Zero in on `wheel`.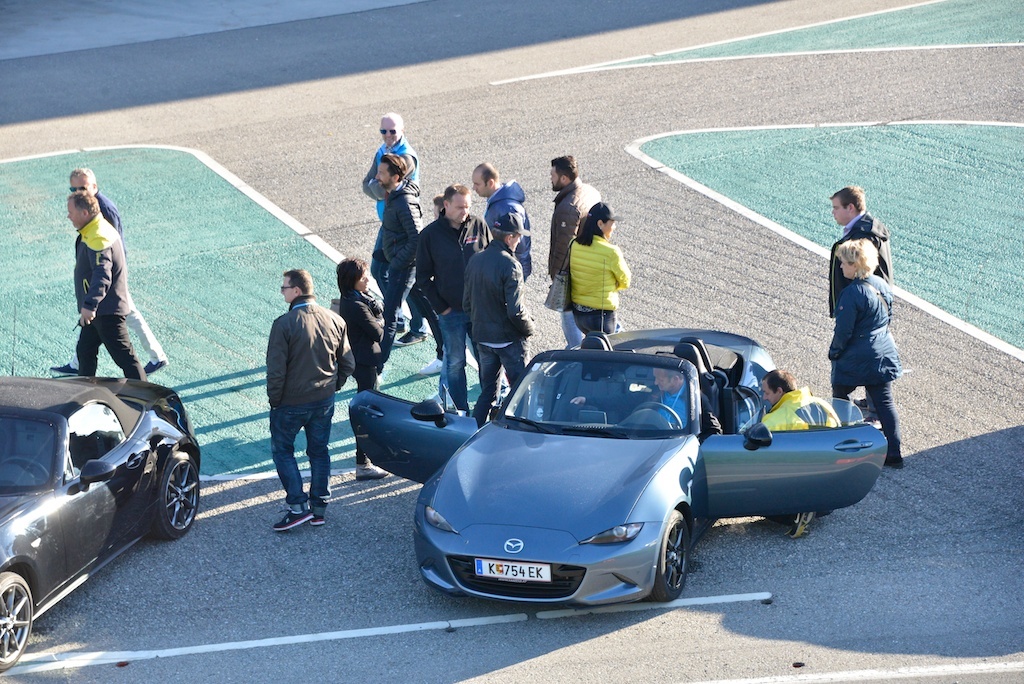
Zeroed in: crop(632, 401, 682, 429).
